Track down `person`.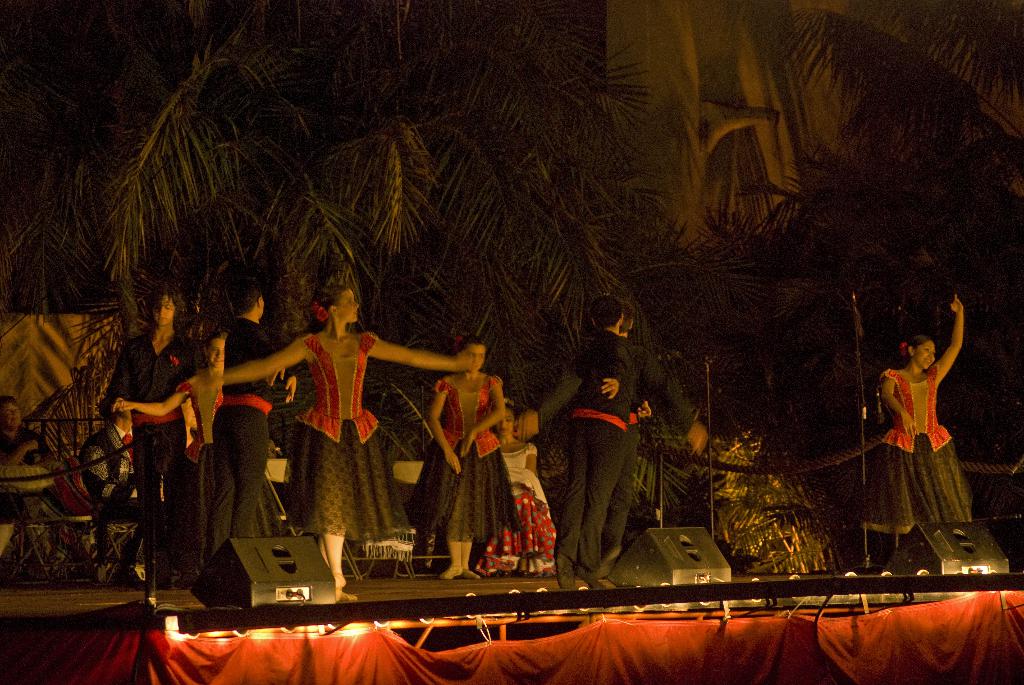
Tracked to [left=854, top=293, right=976, bottom=531].
